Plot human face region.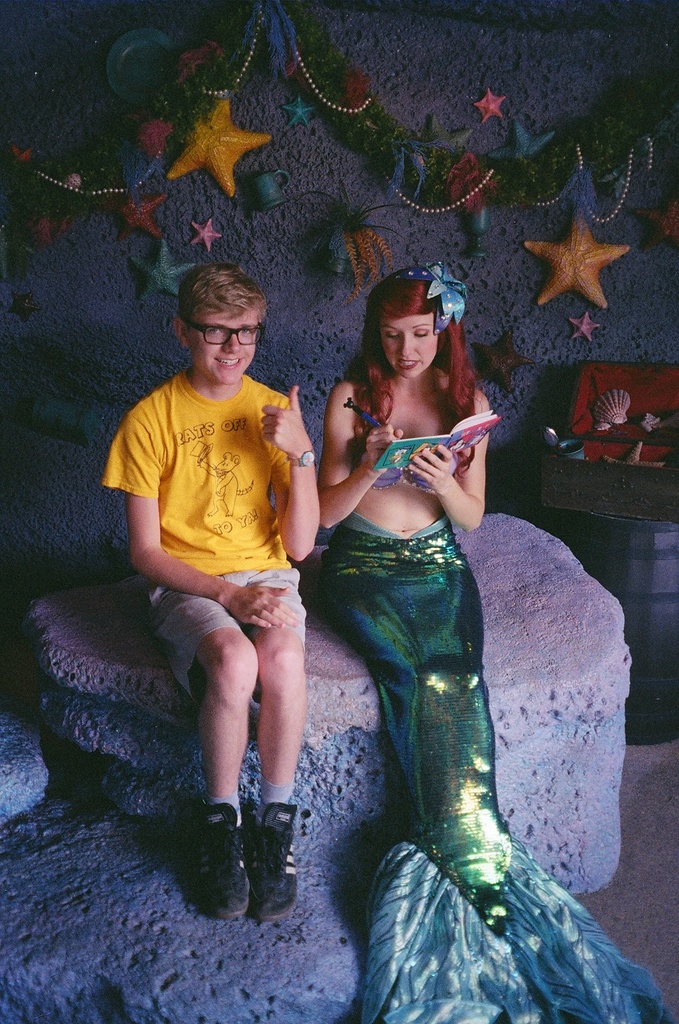
Plotted at bbox(373, 306, 450, 383).
